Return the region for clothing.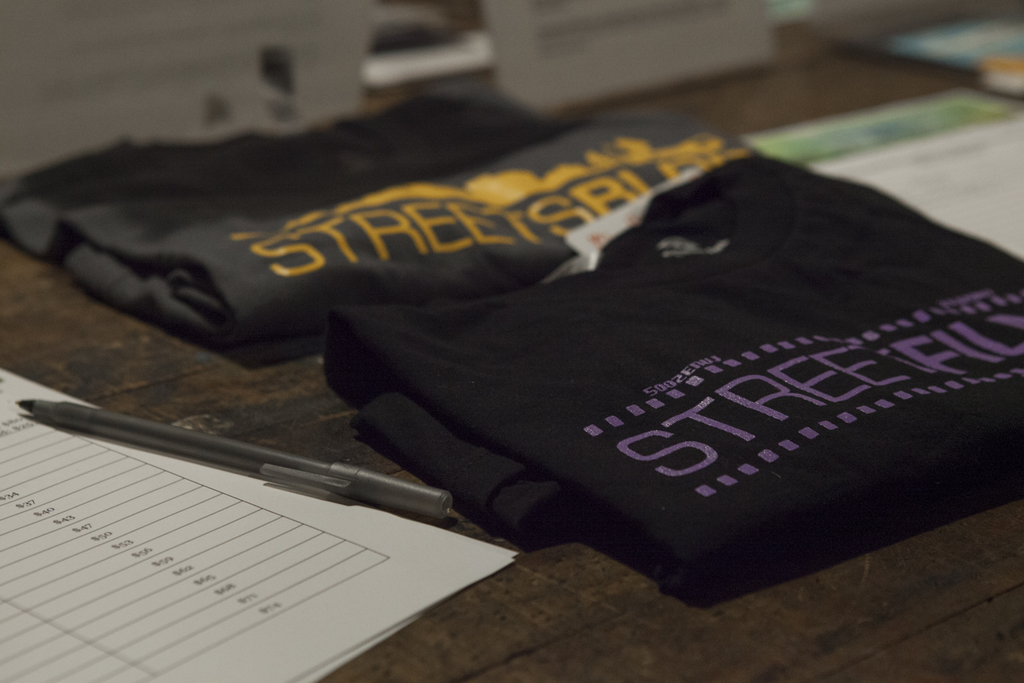
Rect(308, 141, 1023, 581).
